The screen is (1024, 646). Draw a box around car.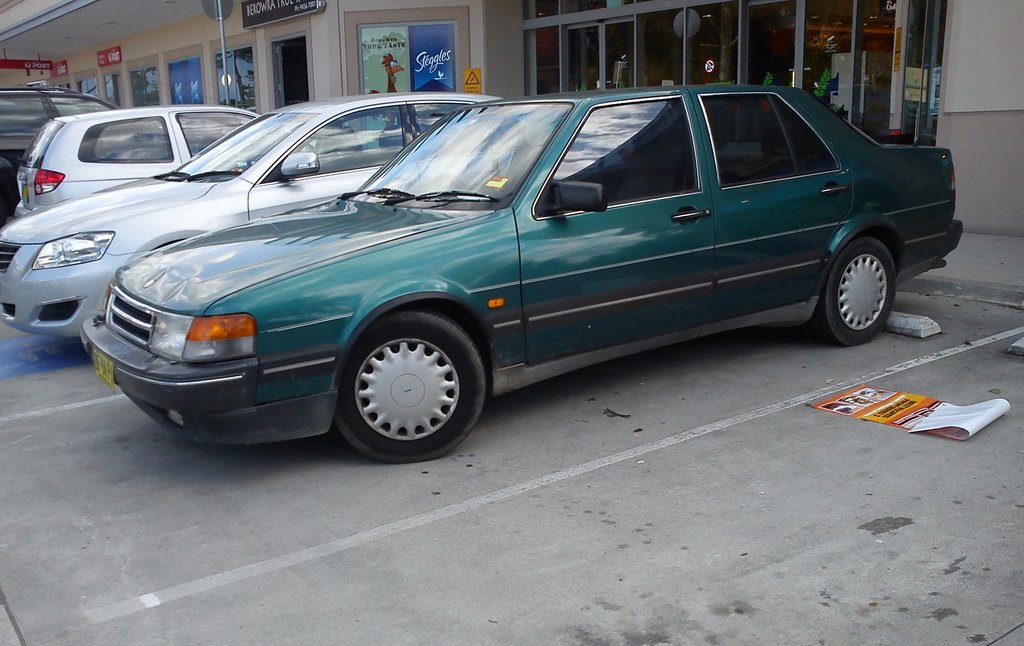
locate(0, 79, 118, 216).
